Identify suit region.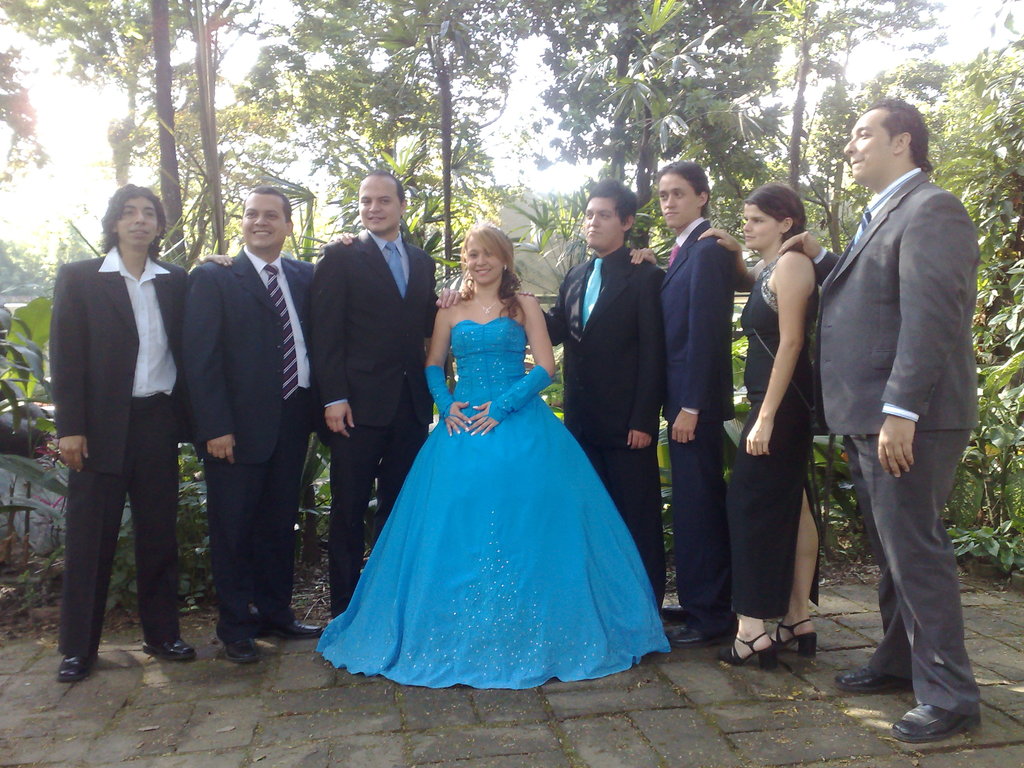
Region: detection(538, 245, 668, 610).
